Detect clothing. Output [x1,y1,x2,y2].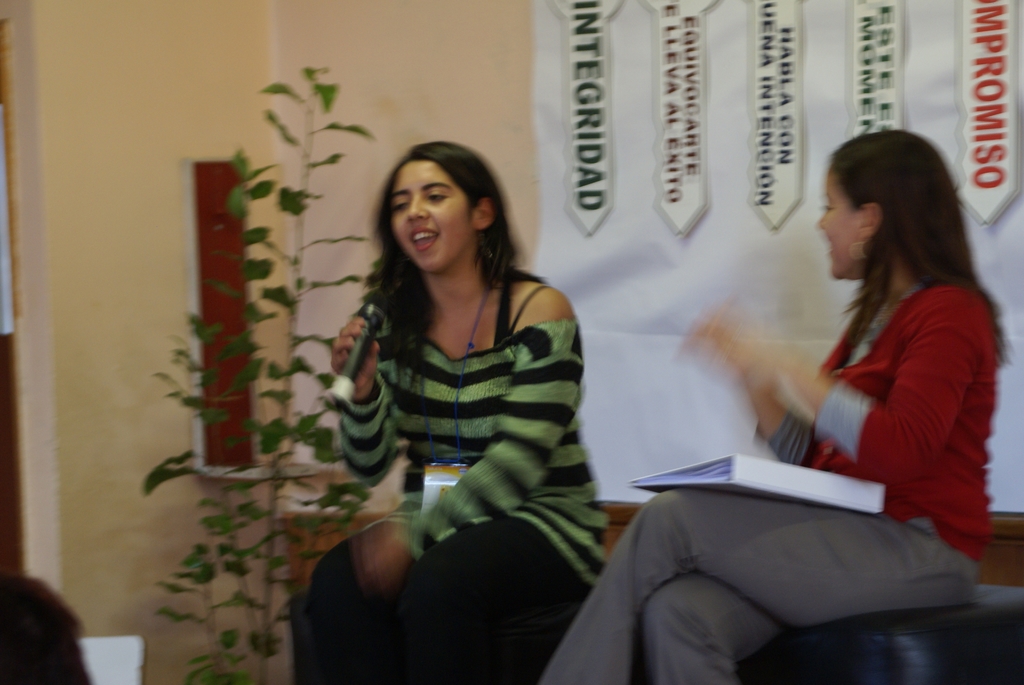
[283,284,606,684].
